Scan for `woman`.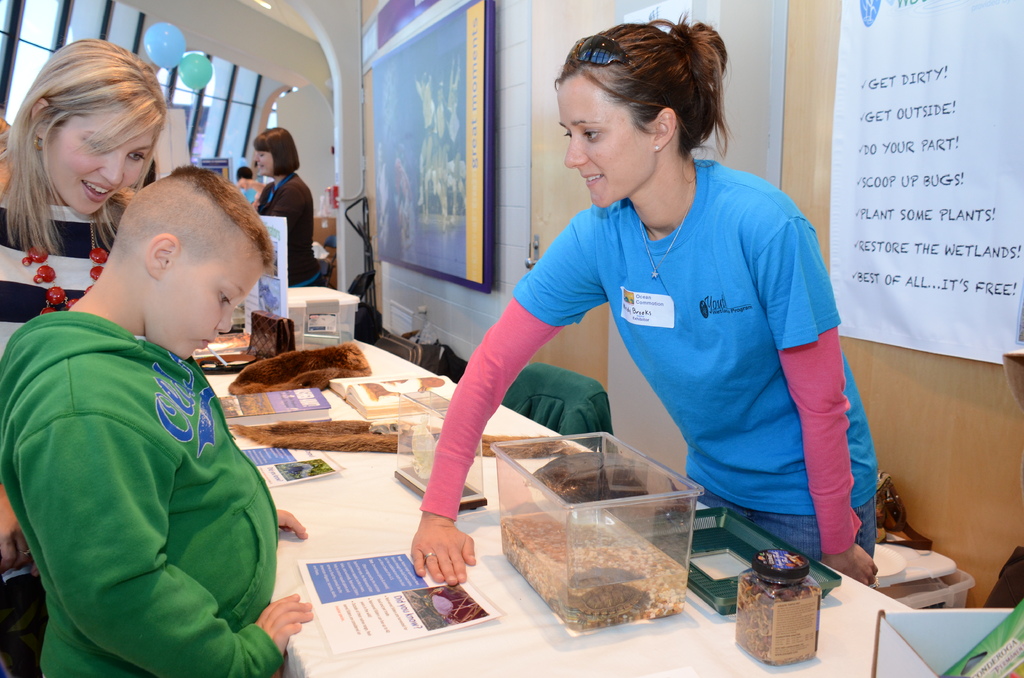
Scan result: 0:40:168:677.
